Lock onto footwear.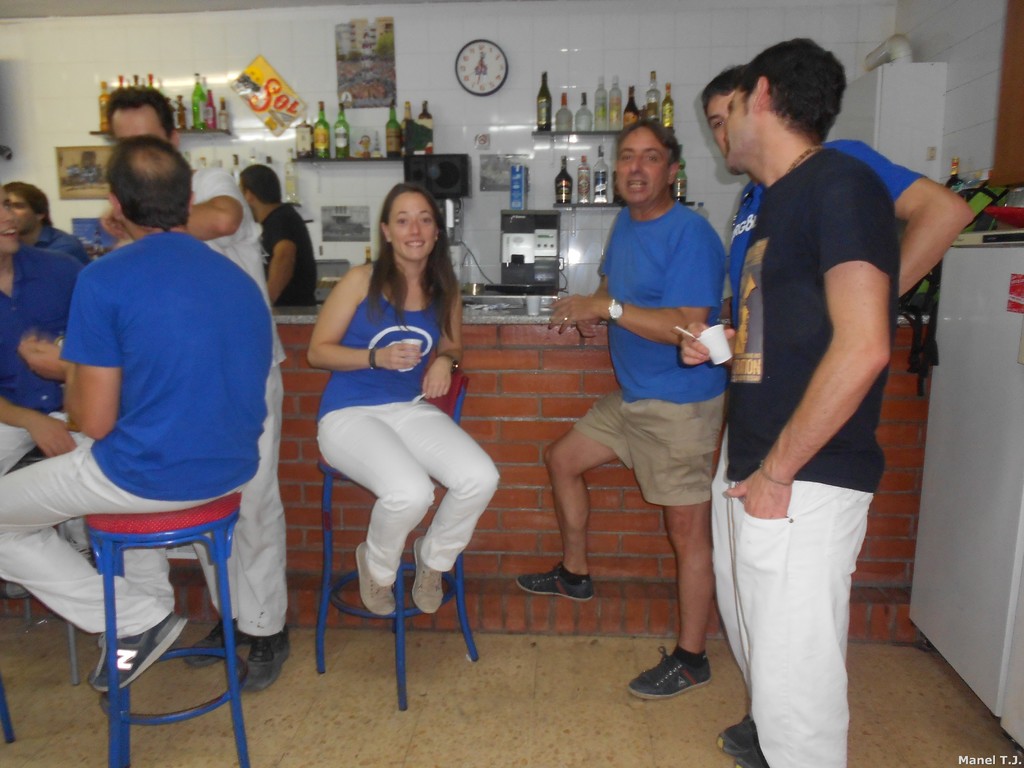
Locked: [355, 541, 397, 619].
